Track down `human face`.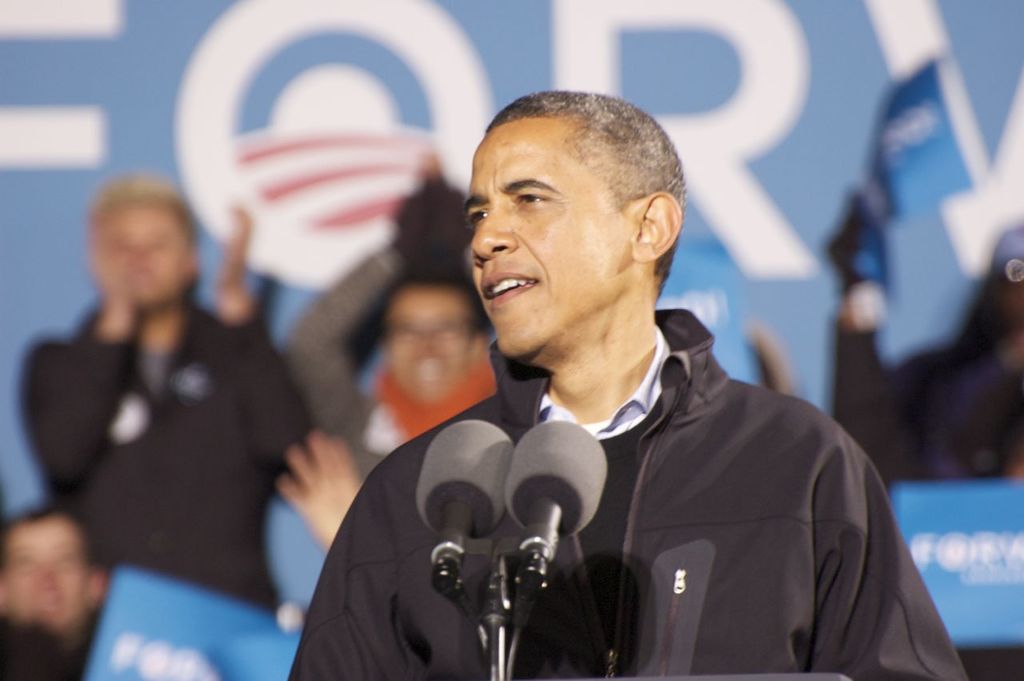
Tracked to 0:521:90:635.
